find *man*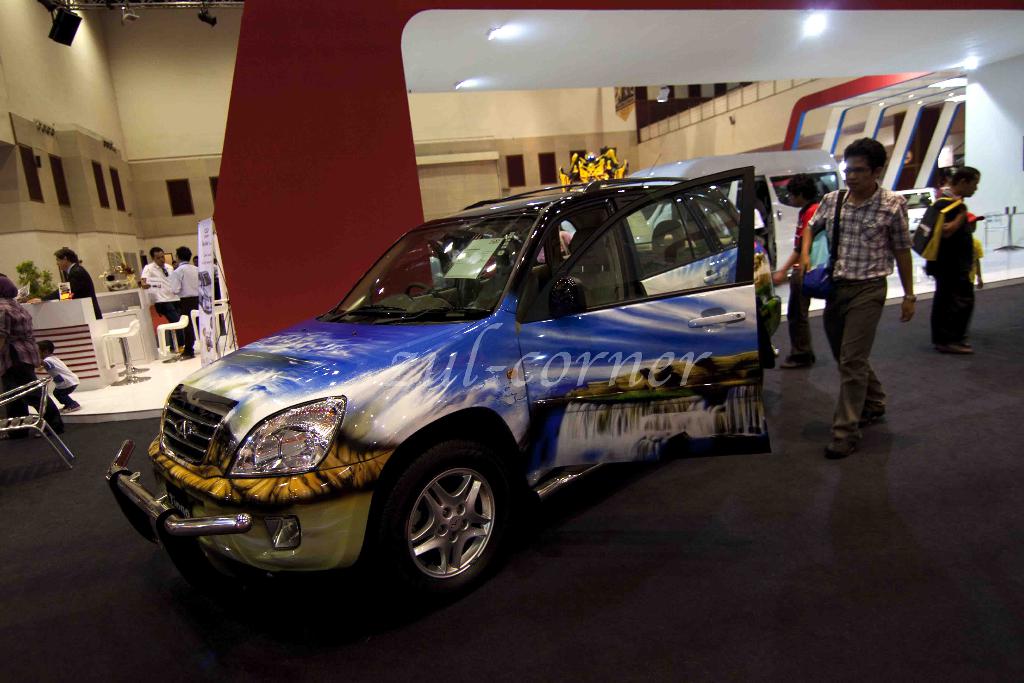
region(141, 245, 175, 325)
